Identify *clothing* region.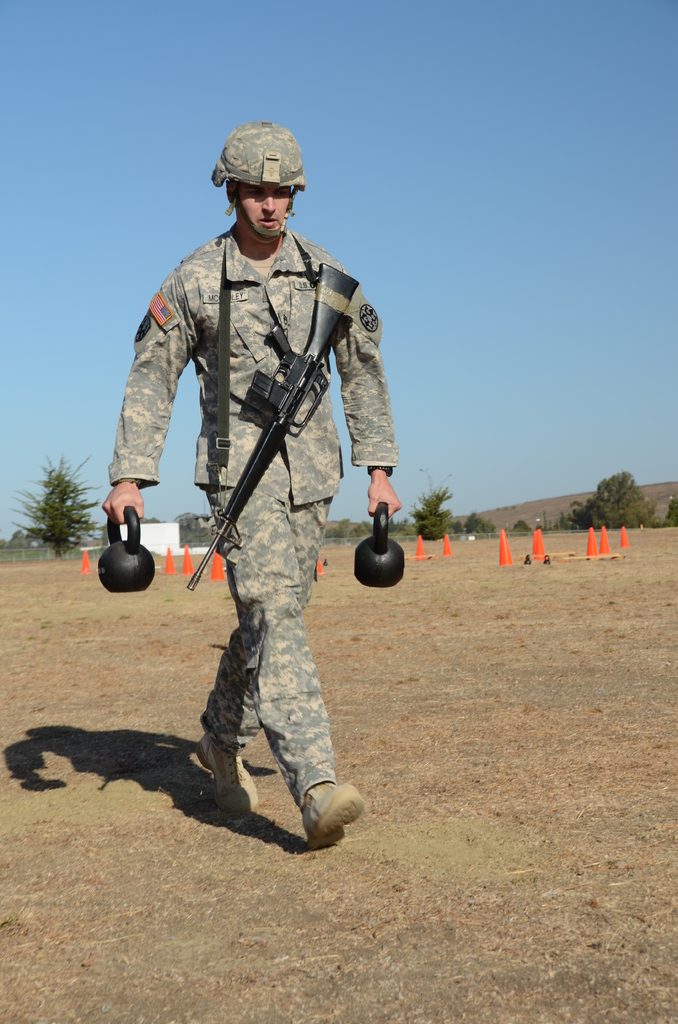
Region: crop(122, 188, 398, 790).
